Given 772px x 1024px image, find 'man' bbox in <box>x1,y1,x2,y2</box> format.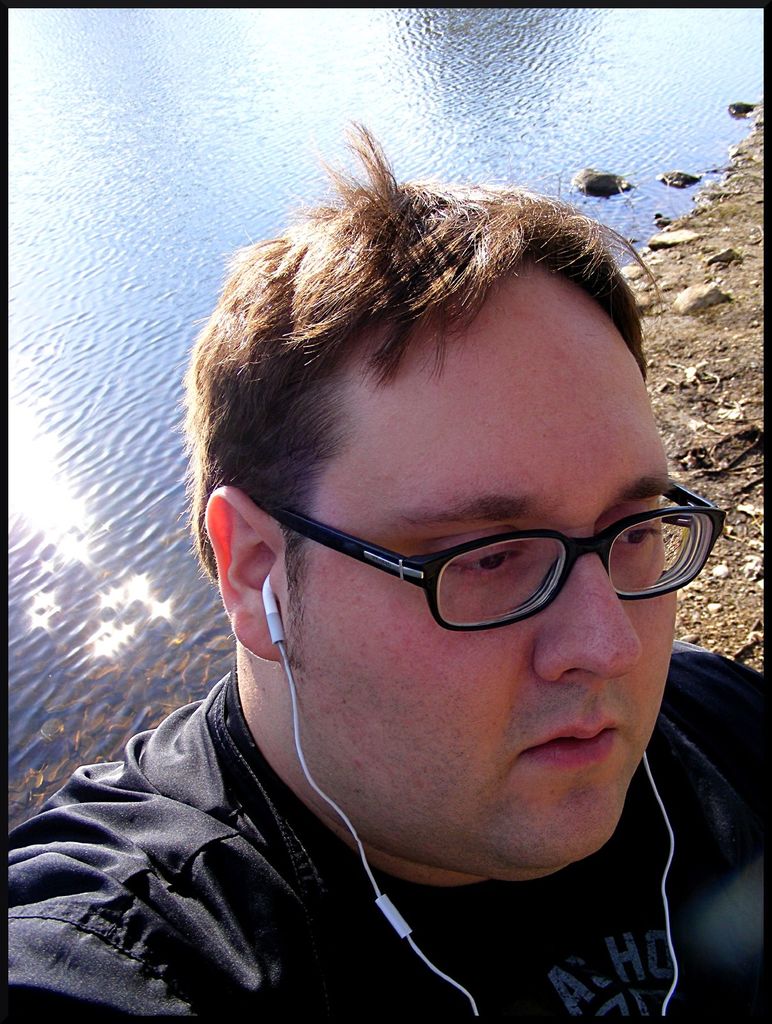
<box>1,117,759,1022</box>.
